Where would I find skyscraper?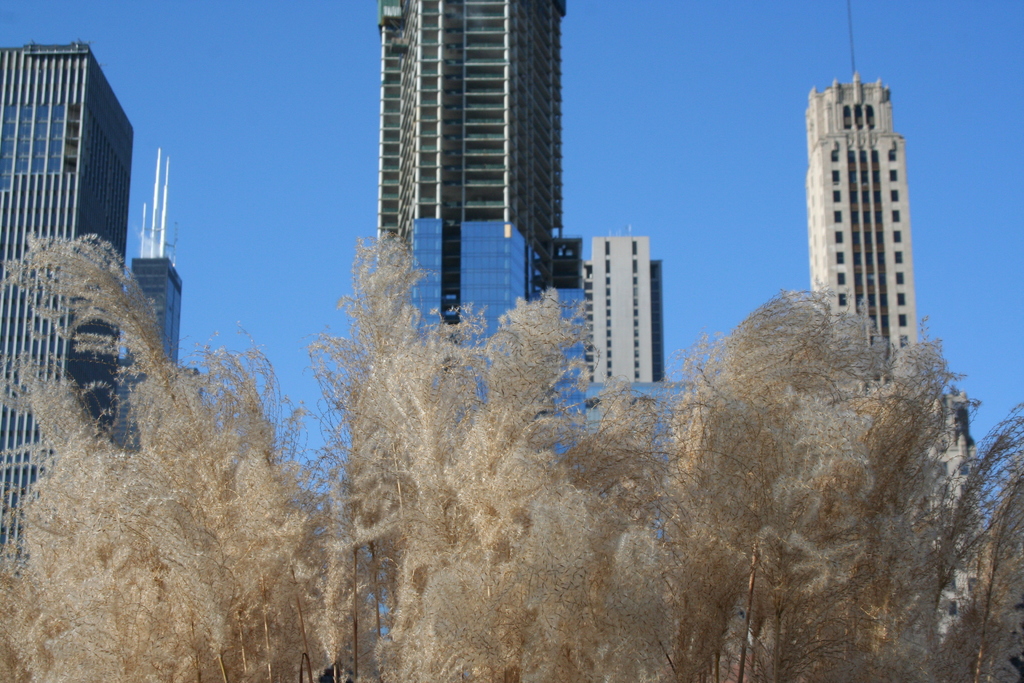
At bbox(586, 238, 672, 391).
